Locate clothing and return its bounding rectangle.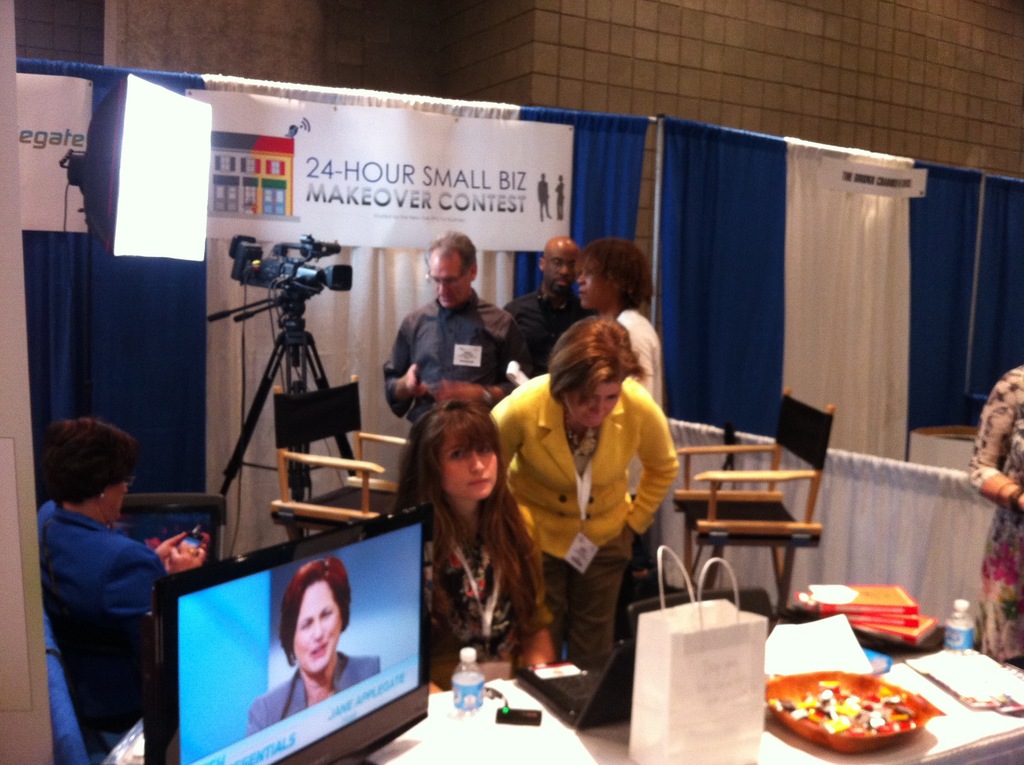
box(402, 500, 542, 671).
